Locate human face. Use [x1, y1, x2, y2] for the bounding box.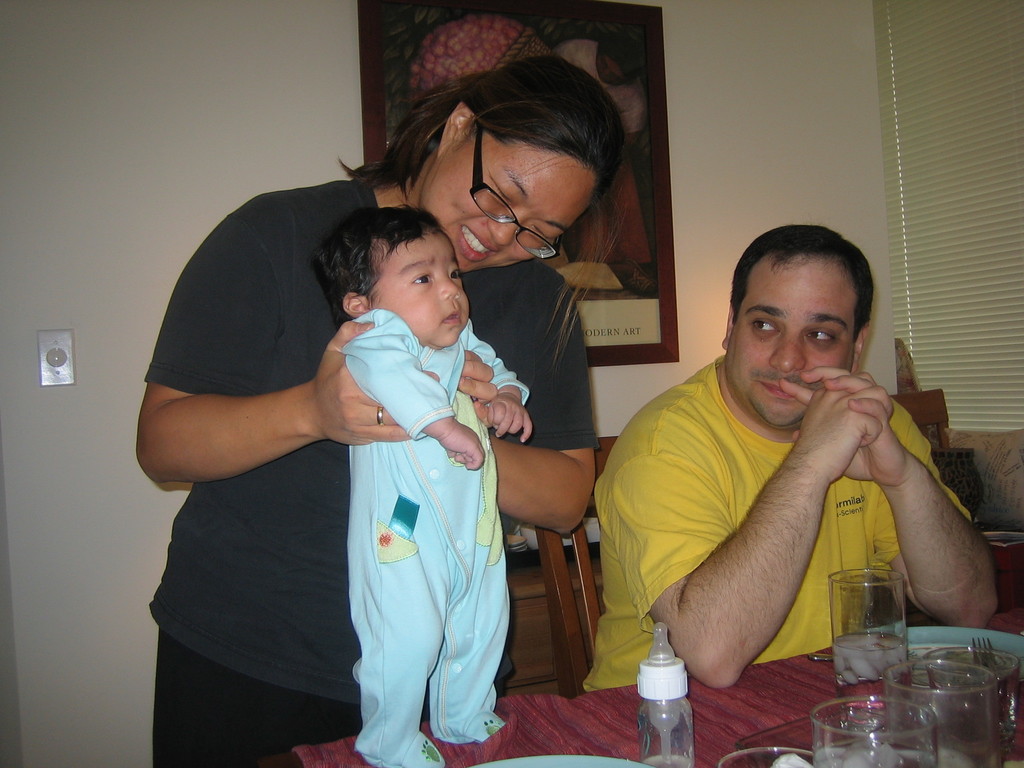
[374, 234, 468, 347].
